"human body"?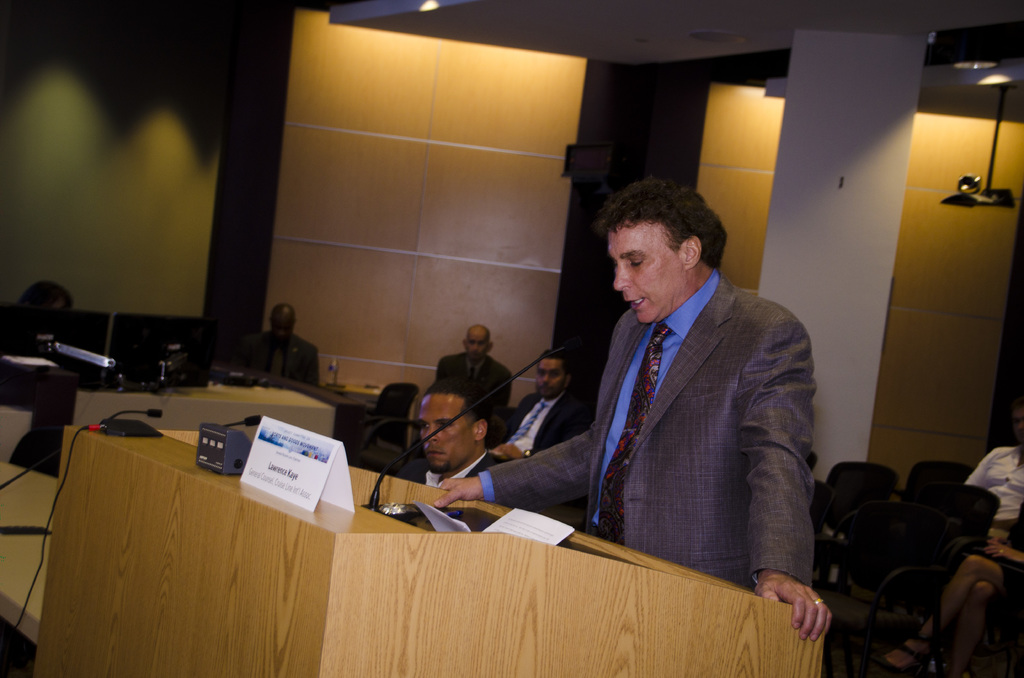
{"left": 236, "top": 329, "right": 321, "bottom": 387}
